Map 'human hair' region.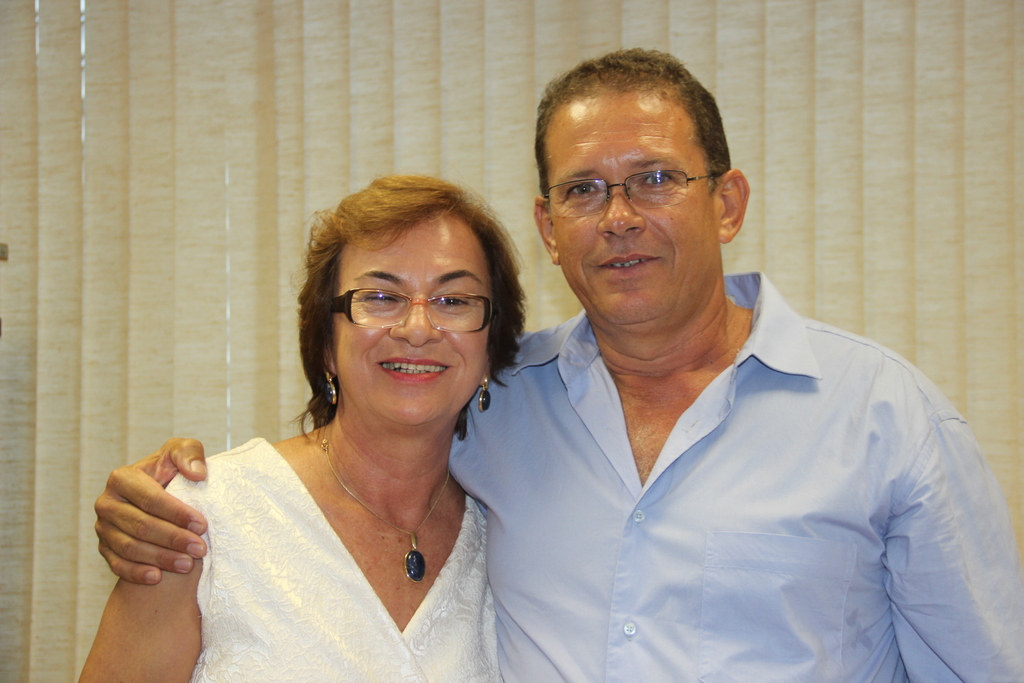
Mapped to [532, 45, 732, 222].
